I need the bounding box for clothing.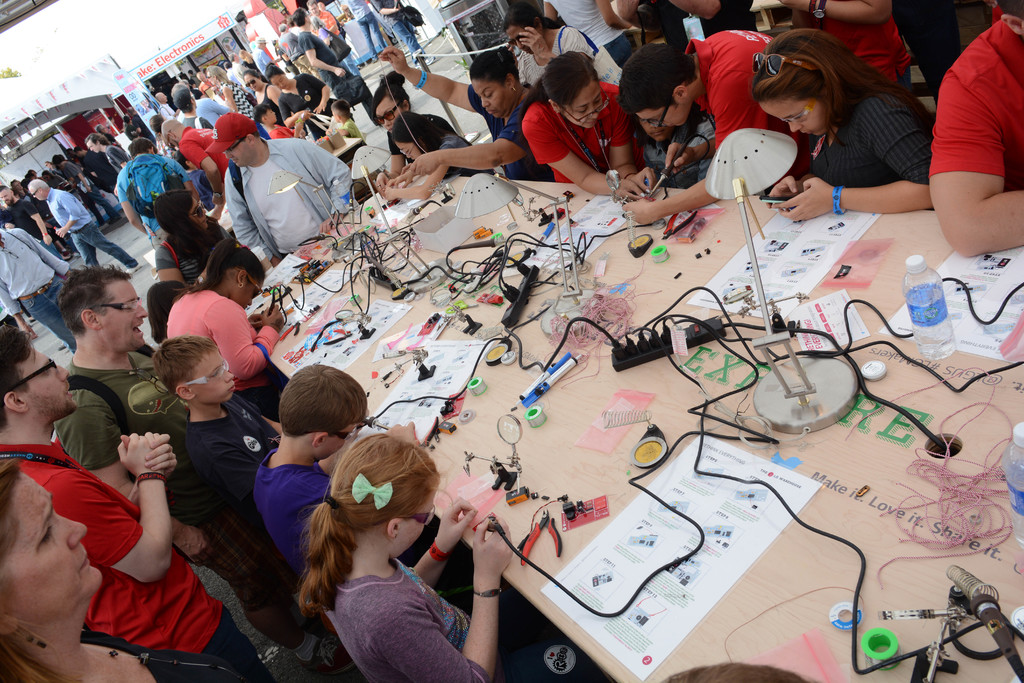
Here it is: box(319, 558, 500, 682).
